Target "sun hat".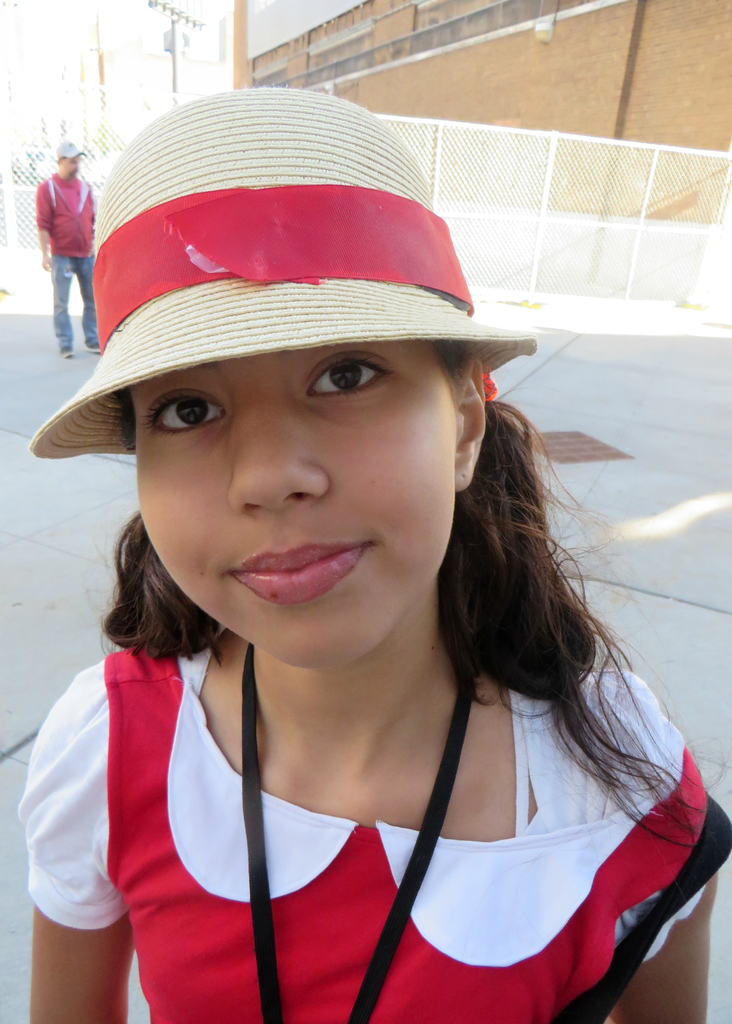
Target region: detection(52, 135, 89, 163).
